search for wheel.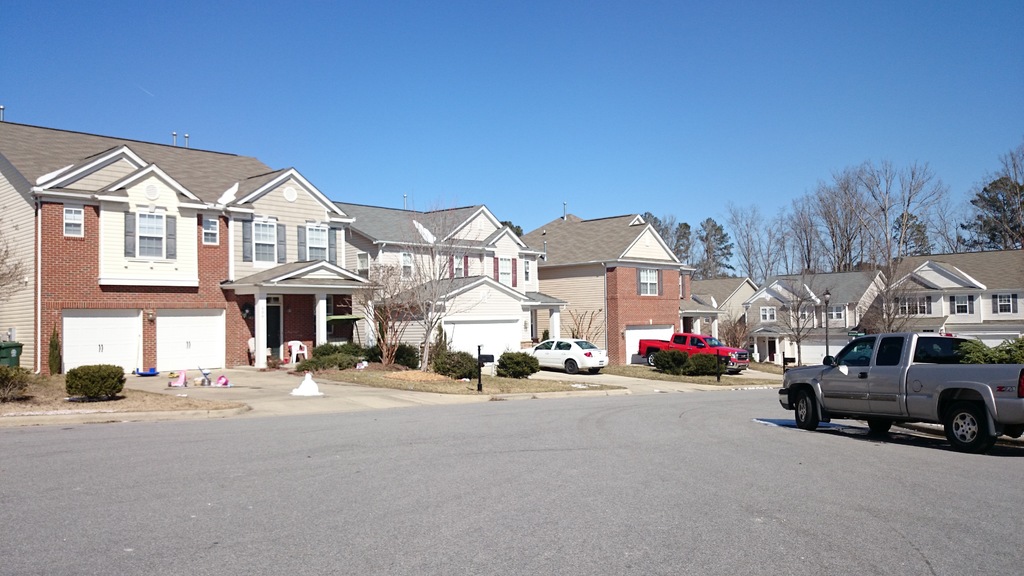
Found at 644 352 659 367.
